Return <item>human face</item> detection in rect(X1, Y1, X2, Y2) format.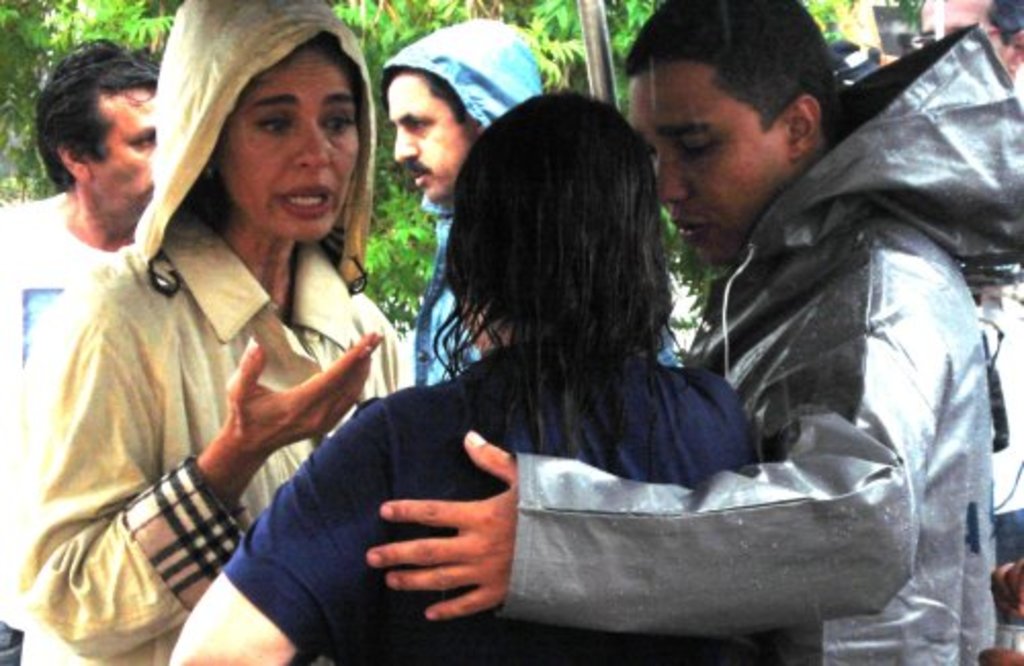
rect(393, 72, 473, 199).
